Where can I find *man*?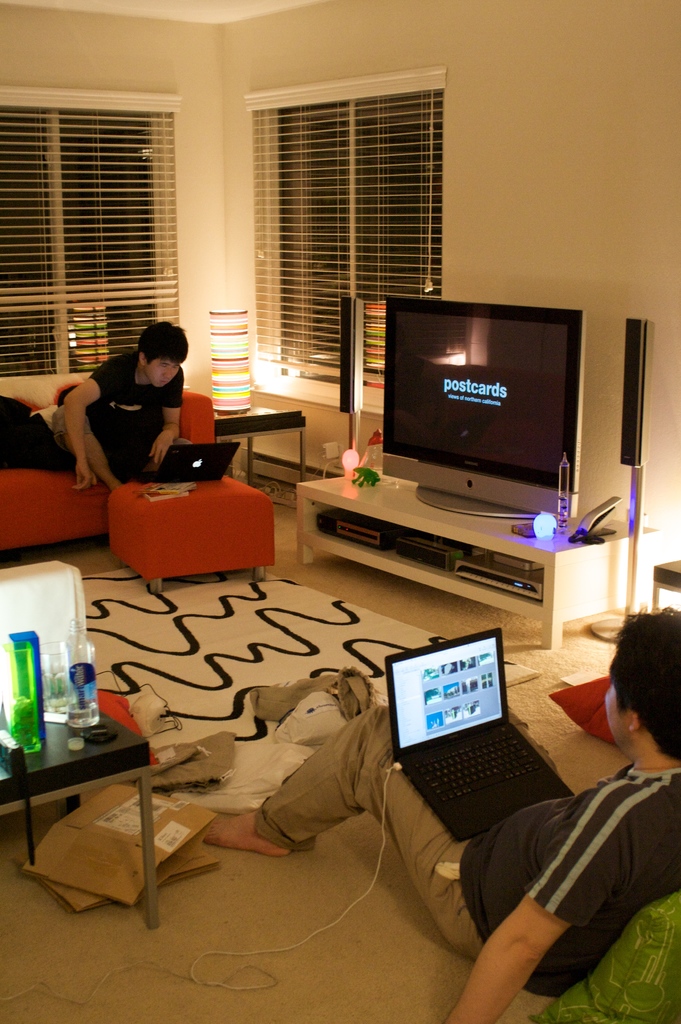
You can find it at pyautogui.locateOnScreen(203, 605, 680, 1023).
